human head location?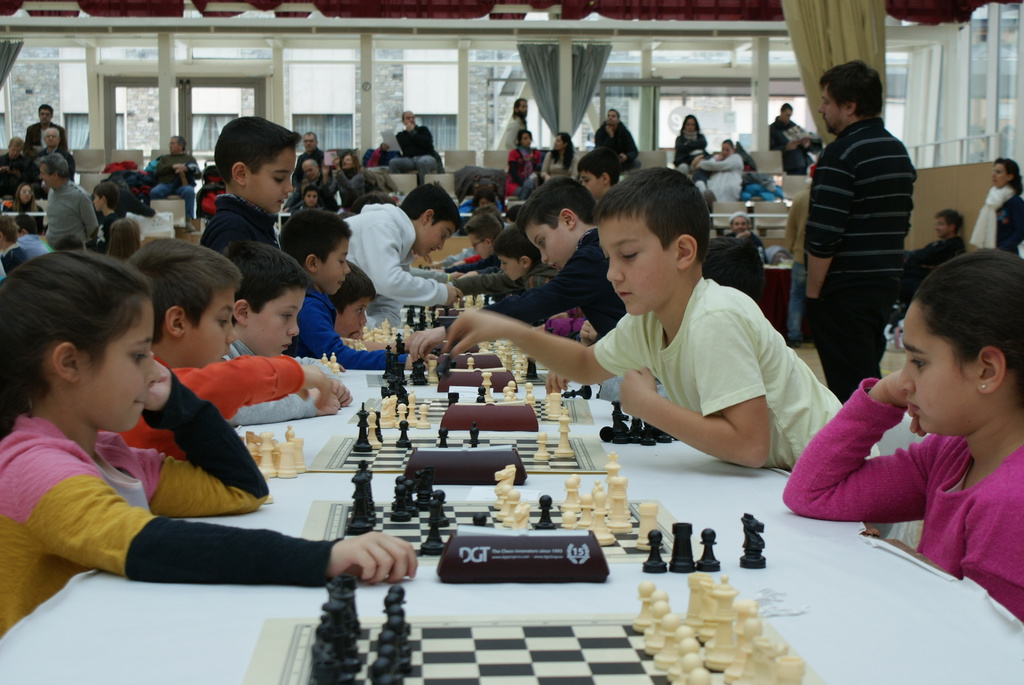
pyautogui.locateOnScreen(730, 211, 751, 236)
